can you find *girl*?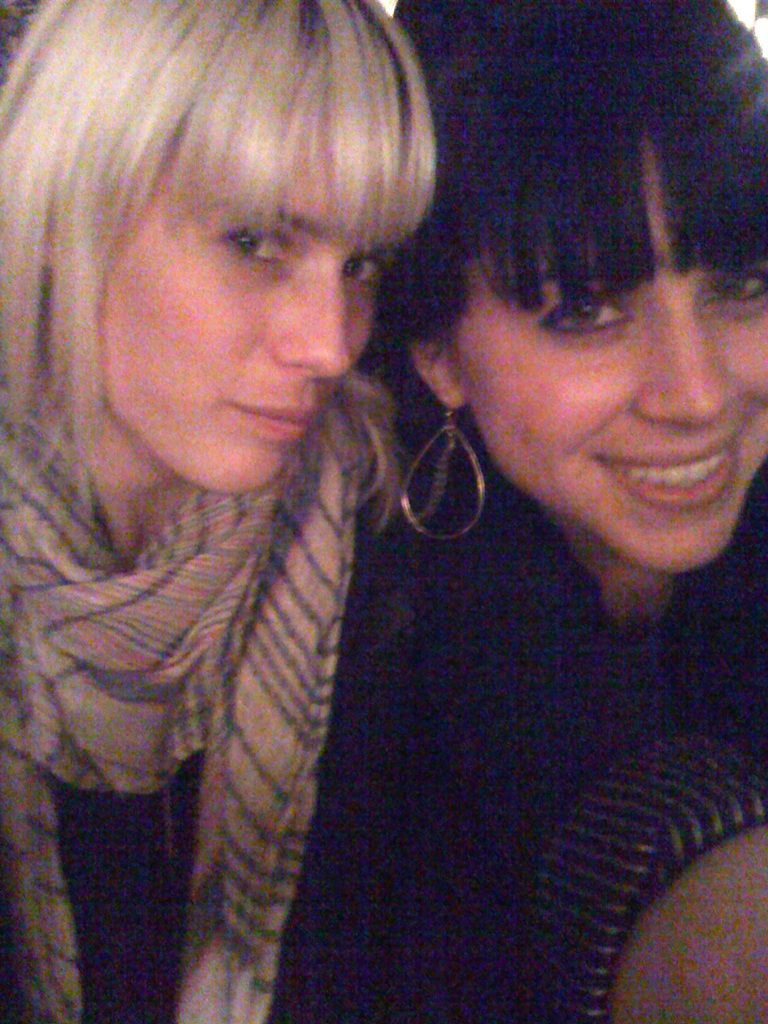
Yes, bounding box: bbox(285, 0, 767, 1023).
